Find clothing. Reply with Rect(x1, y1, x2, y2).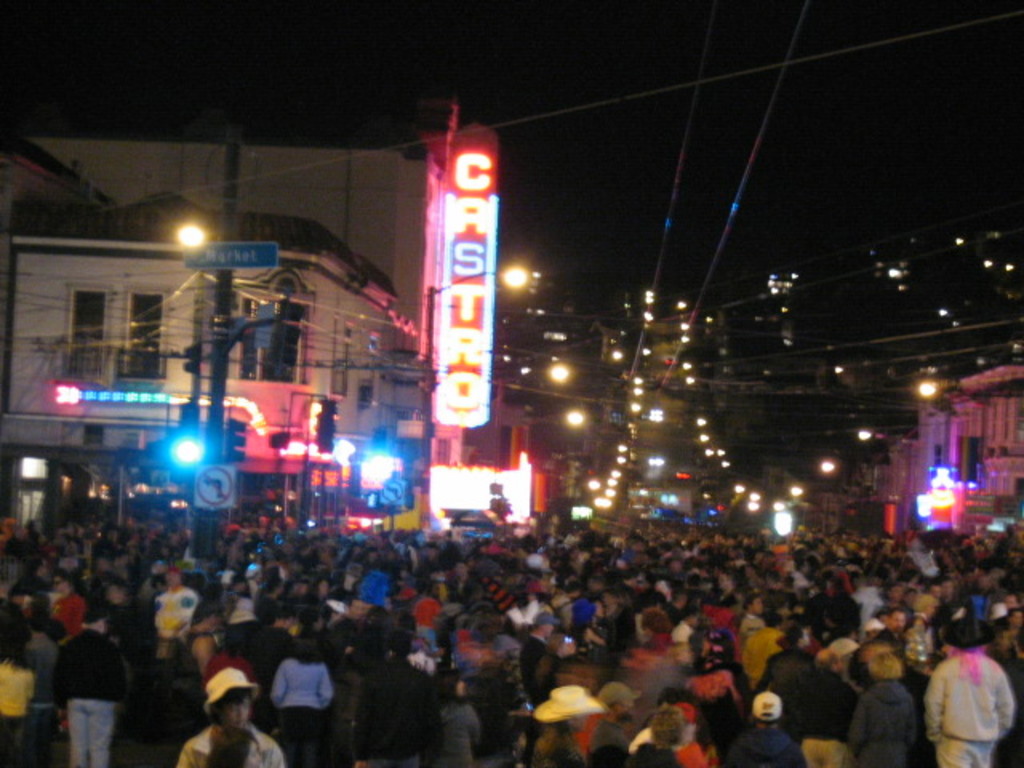
Rect(435, 699, 470, 765).
